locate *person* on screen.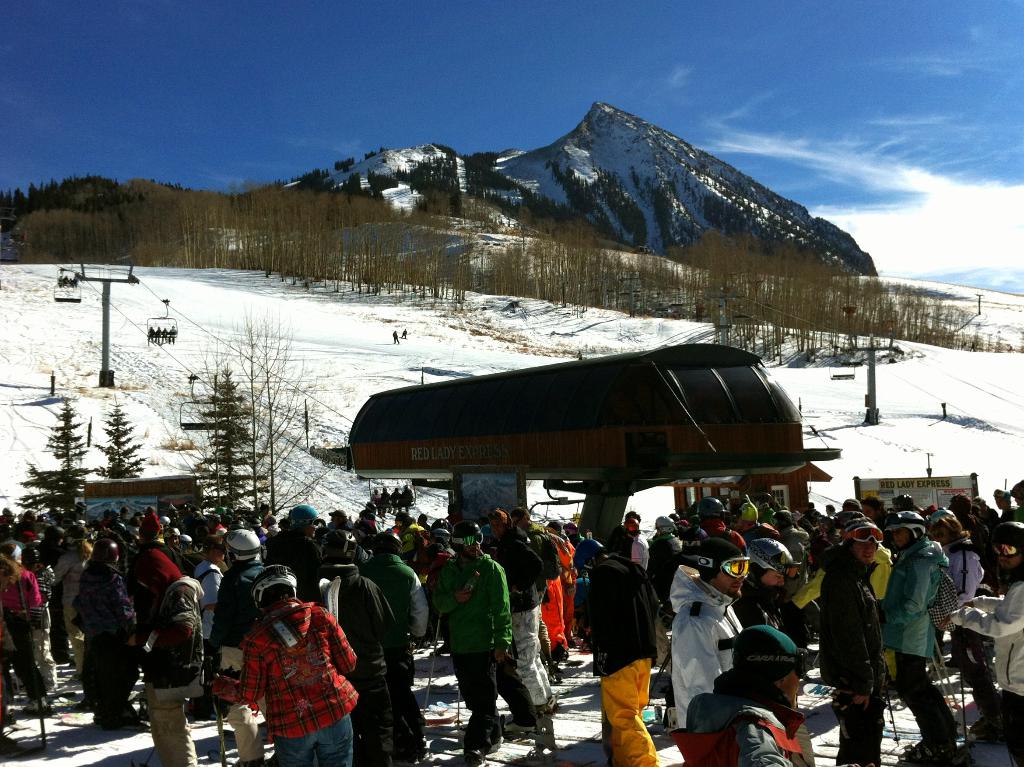
On screen at <bbox>0, 548, 48, 711</bbox>.
